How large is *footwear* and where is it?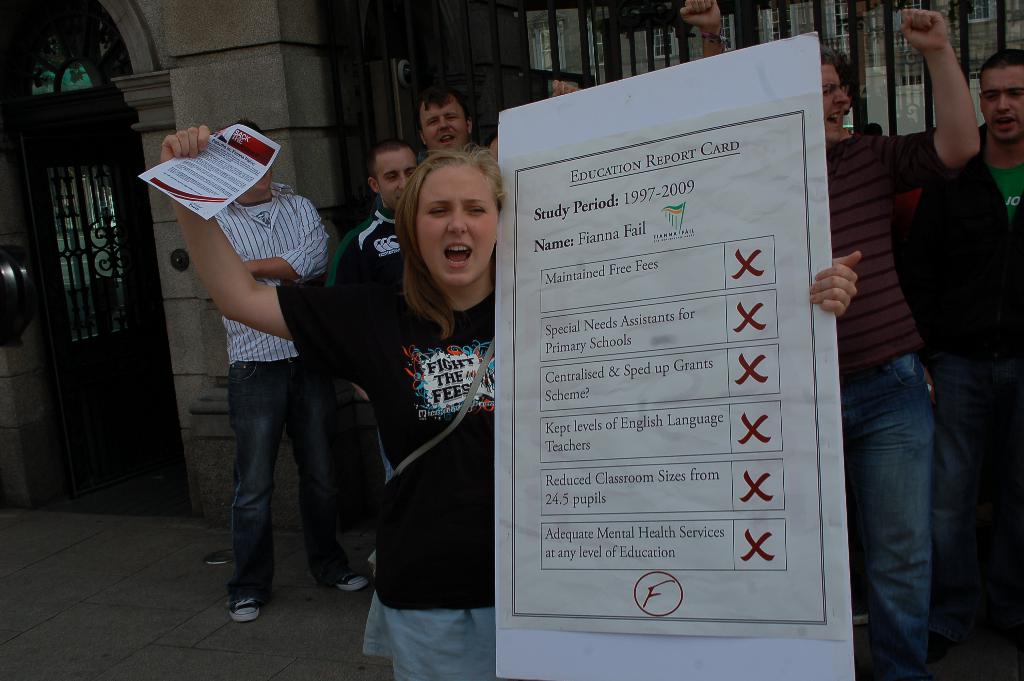
Bounding box: pyautogui.locateOnScreen(230, 599, 259, 621).
